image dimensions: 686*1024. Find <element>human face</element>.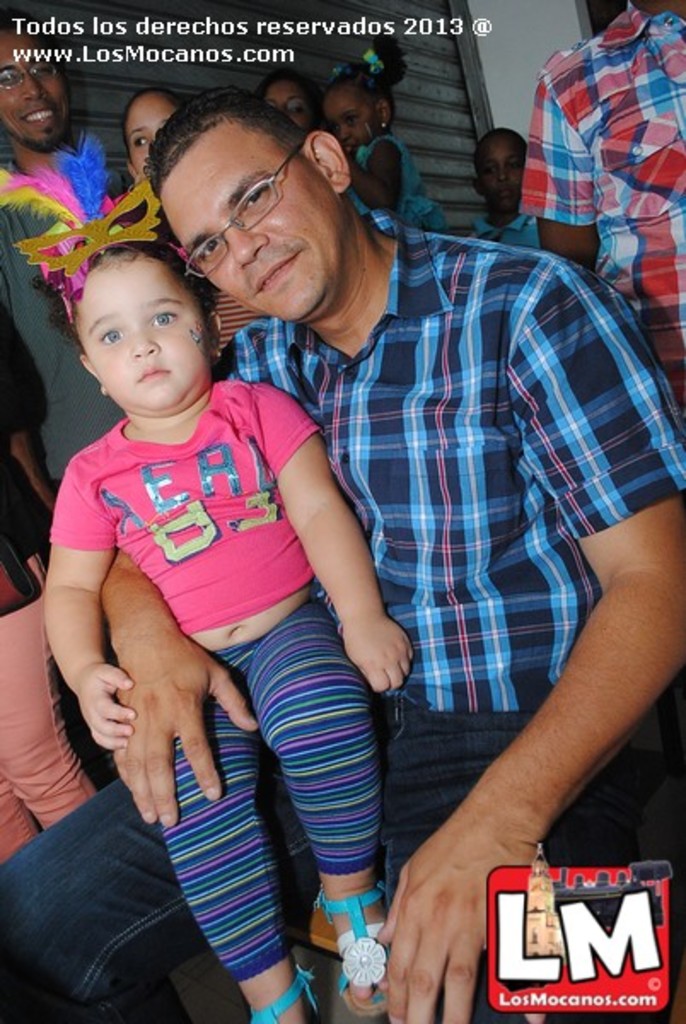
126:90:179:177.
